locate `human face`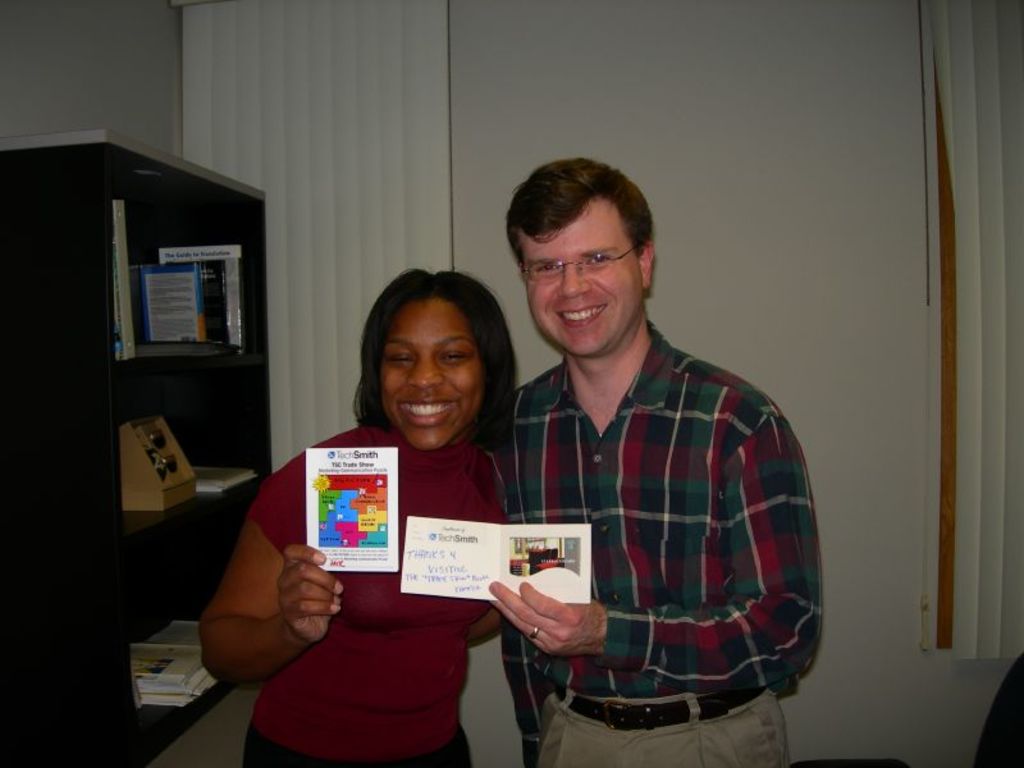
detection(529, 202, 641, 357)
